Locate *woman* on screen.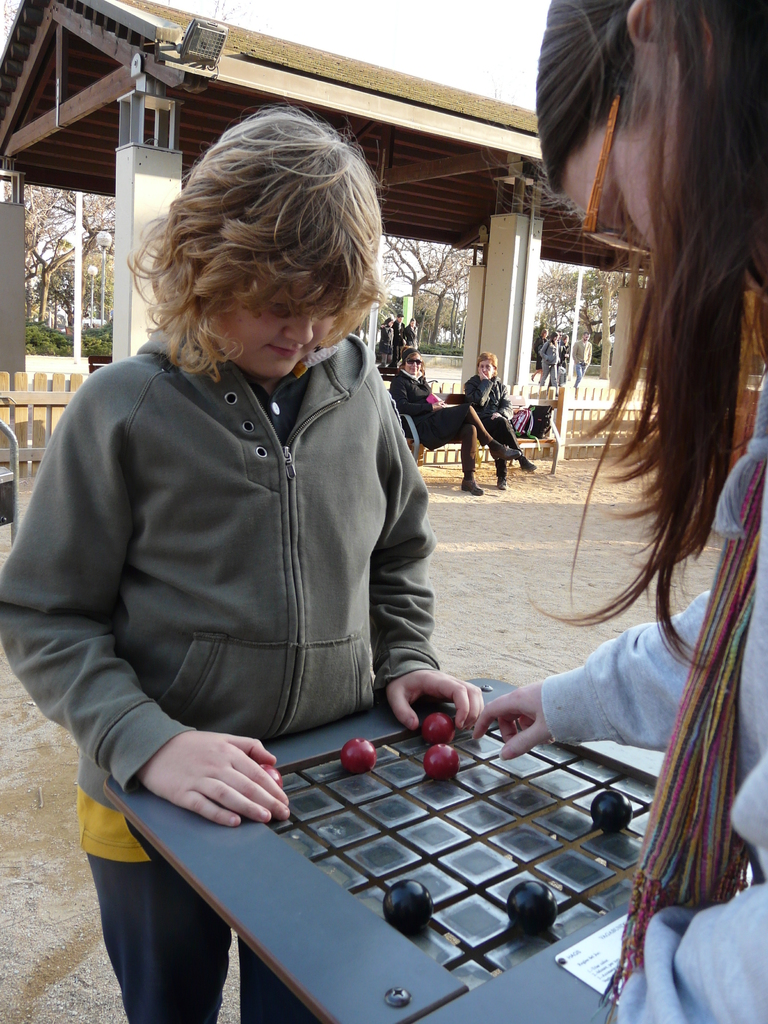
On screen at {"left": 401, "top": 313, "right": 419, "bottom": 357}.
